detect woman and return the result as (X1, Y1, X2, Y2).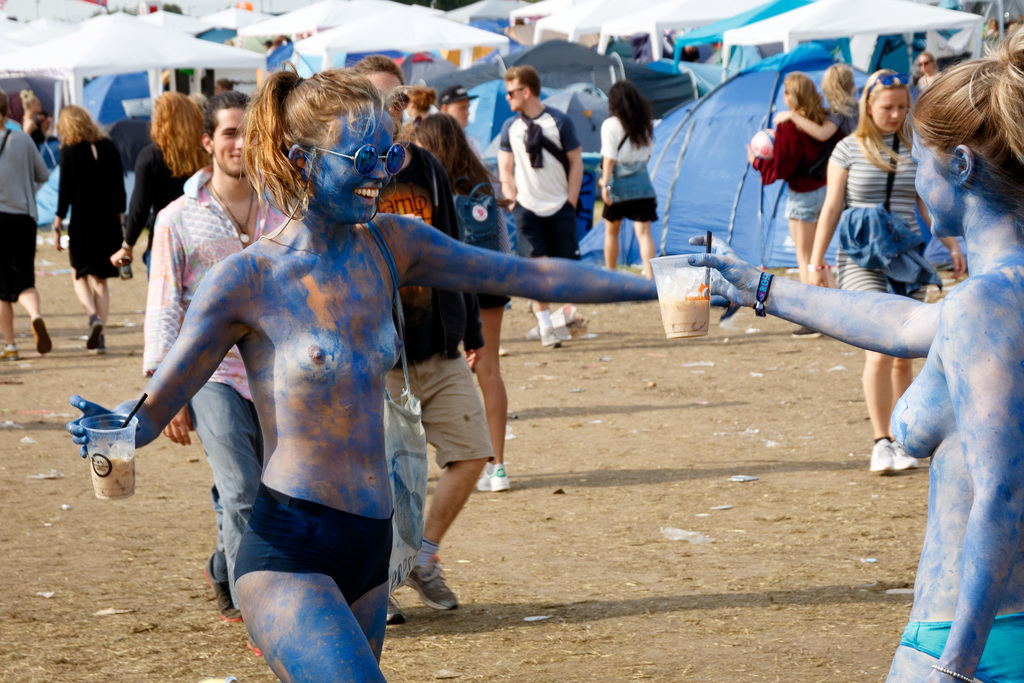
(60, 71, 718, 682).
